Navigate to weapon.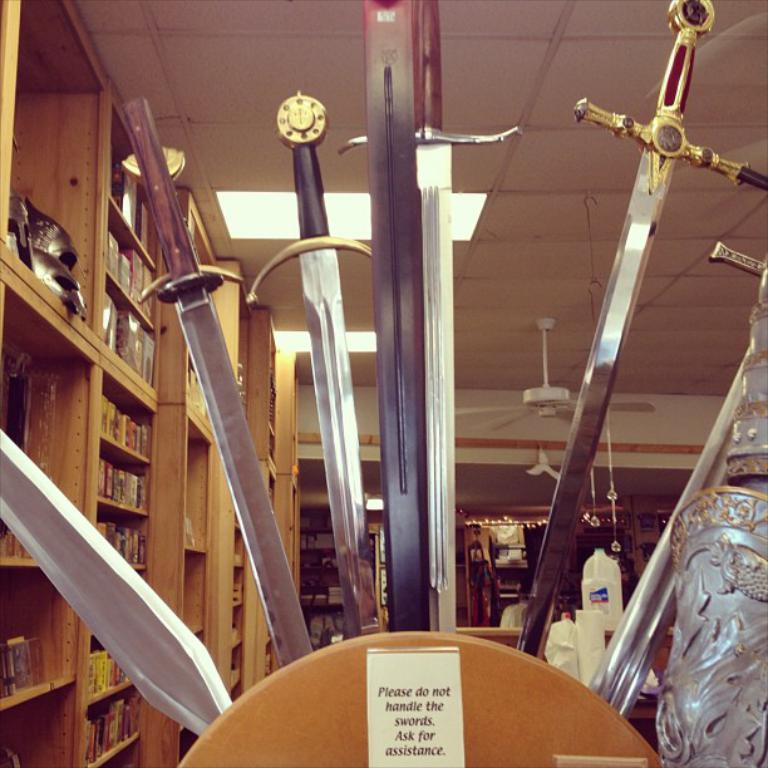
Navigation target: detection(255, 85, 374, 635).
